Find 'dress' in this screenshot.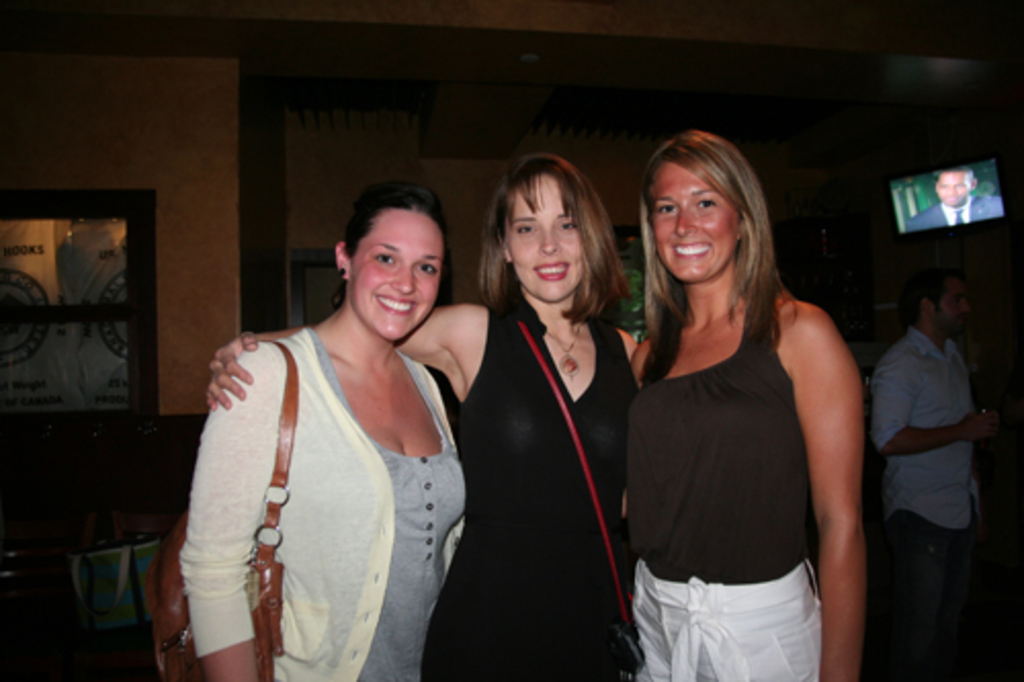
The bounding box for 'dress' is select_region(426, 303, 635, 680).
